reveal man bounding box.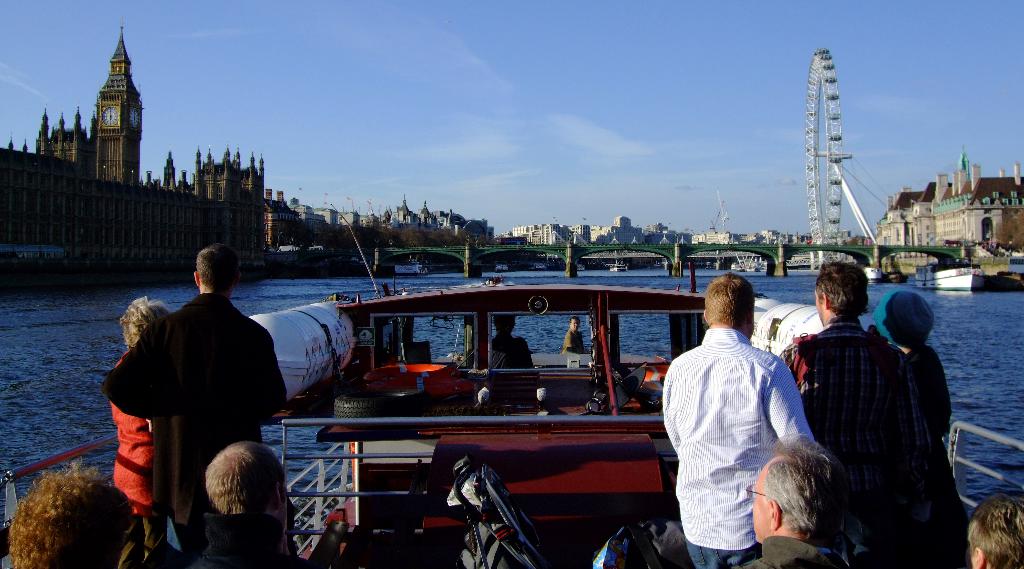
Revealed: (664, 276, 824, 561).
